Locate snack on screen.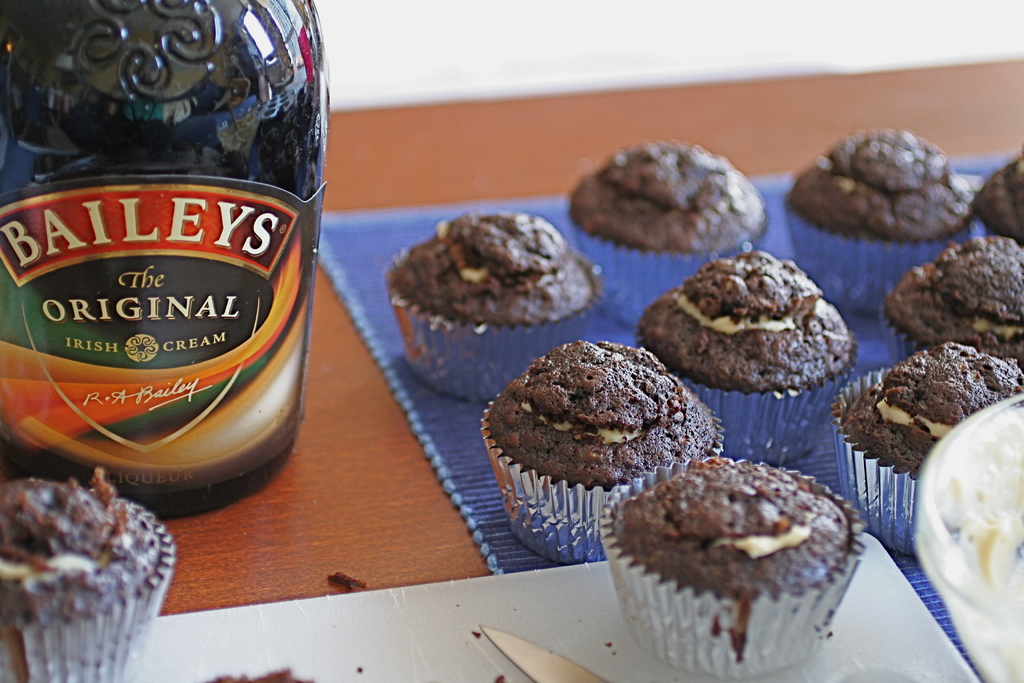
On screen at {"x1": 575, "y1": 135, "x2": 774, "y2": 321}.
